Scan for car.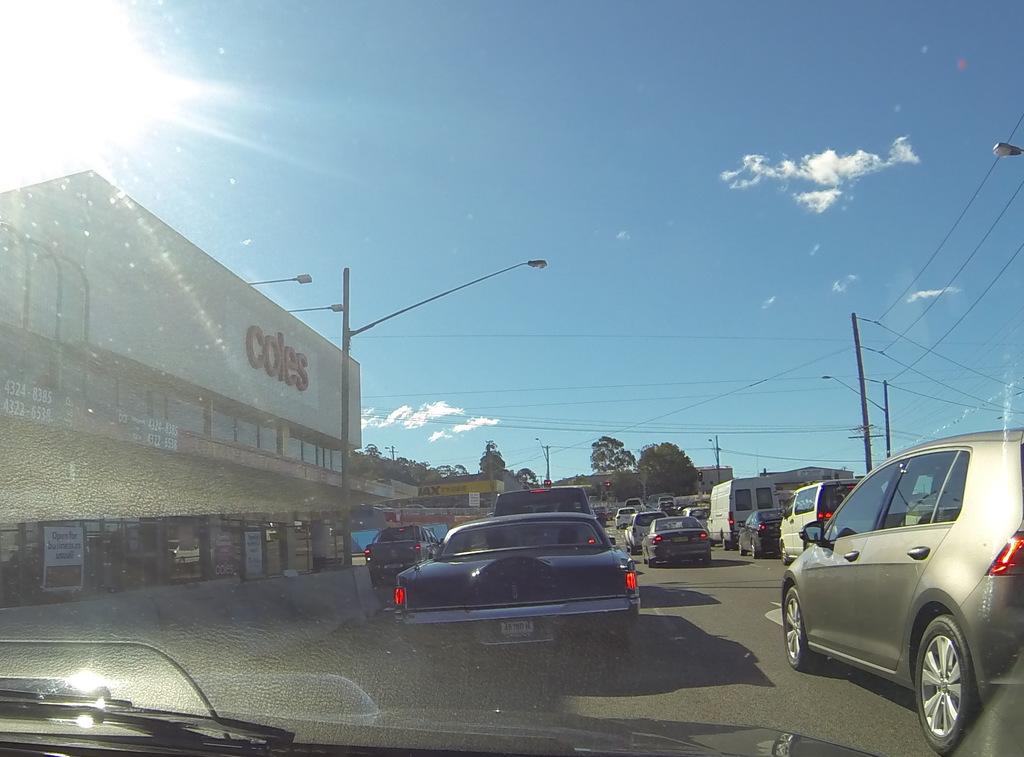
Scan result: <bbox>618, 510, 634, 529</bbox>.
